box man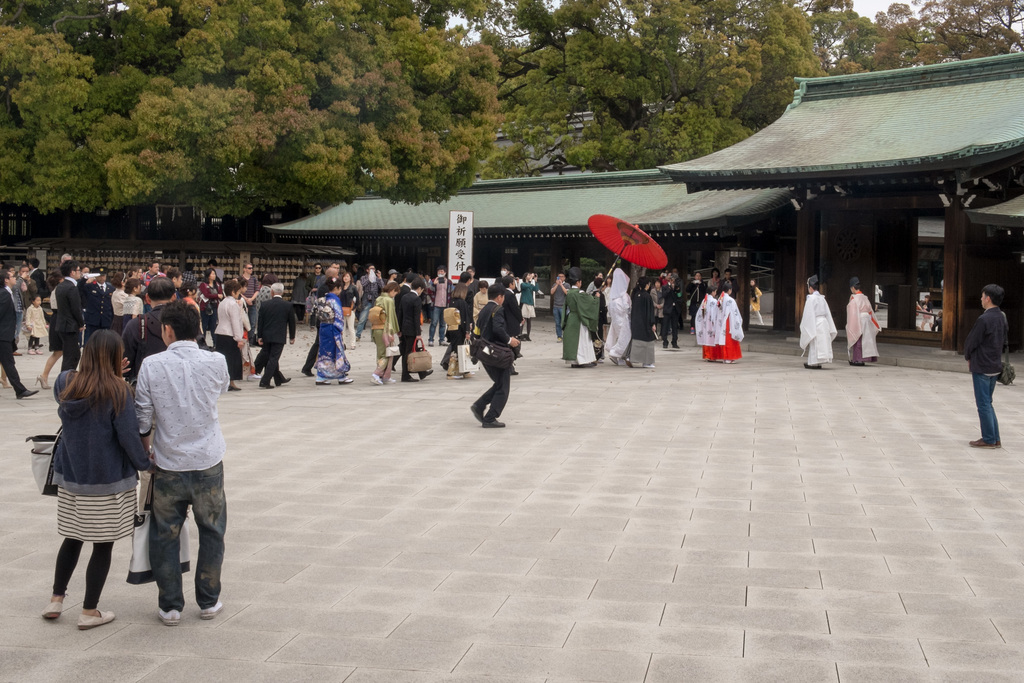
[395, 274, 434, 386]
